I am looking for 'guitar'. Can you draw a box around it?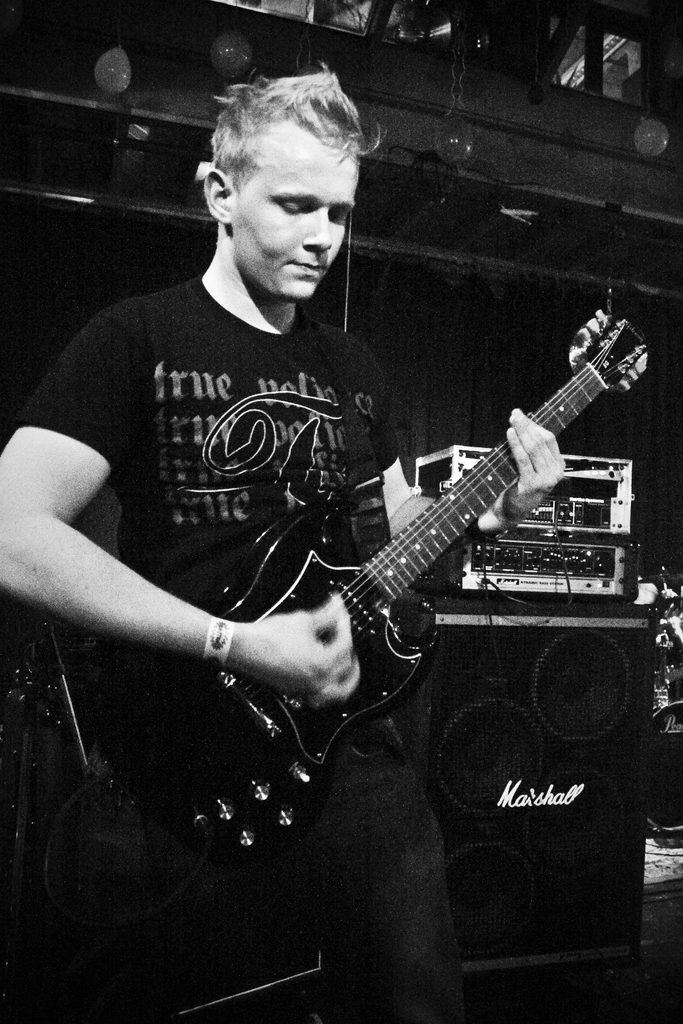
Sure, the bounding box is l=187, t=340, r=648, b=797.
